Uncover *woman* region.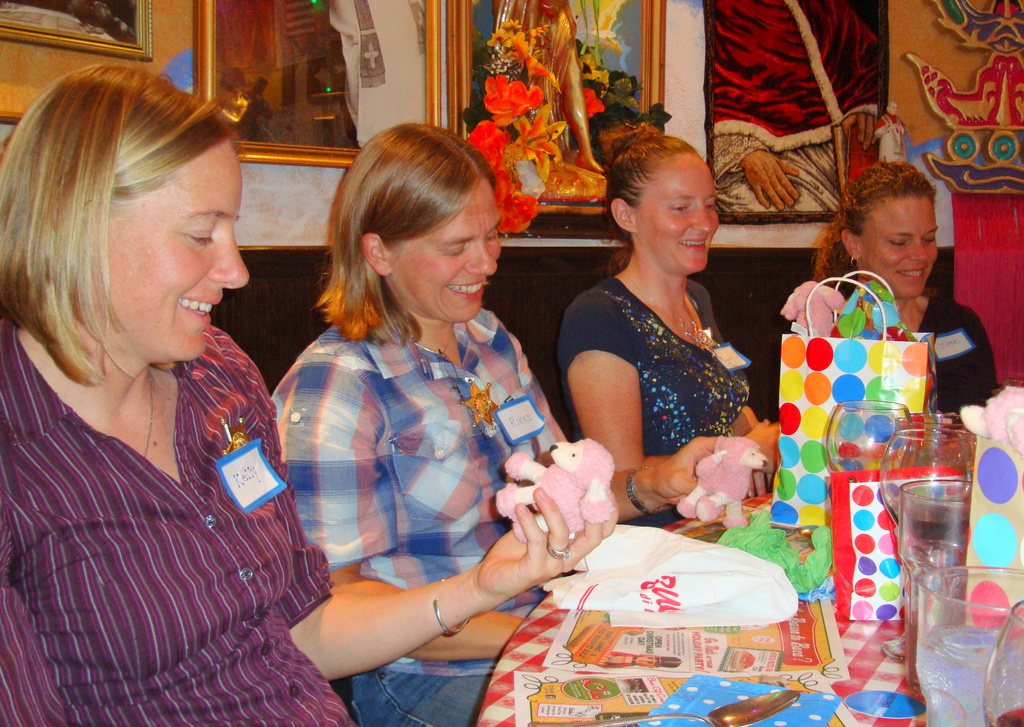
Uncovered: region(808, 158, 1002, 420).
